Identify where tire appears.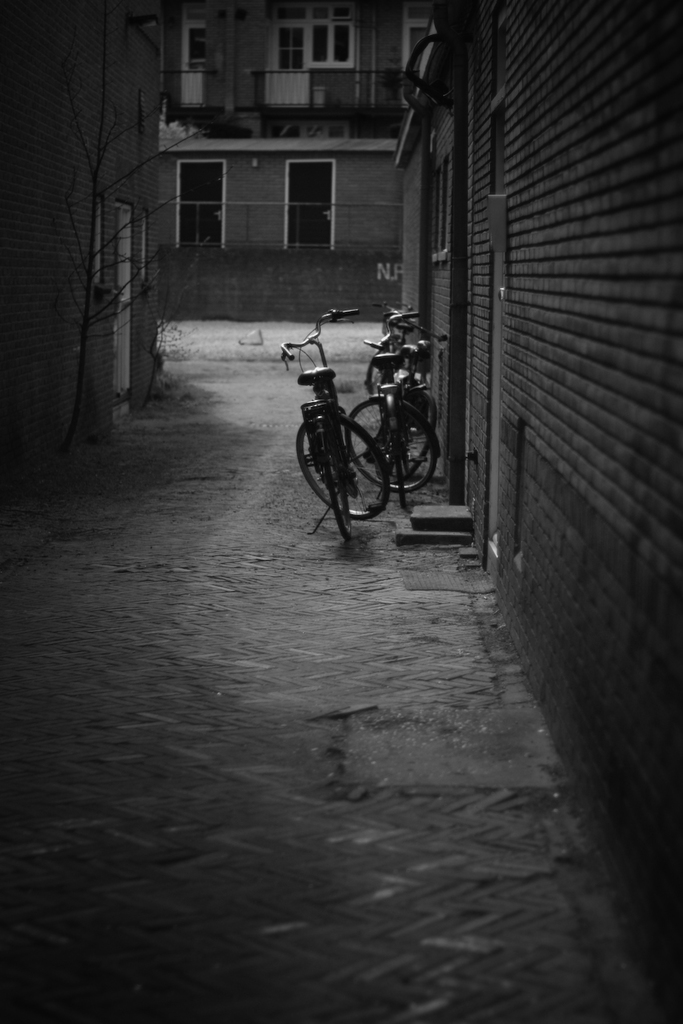
Appears at x1=352, y1=392, x2=445, y2=494.
